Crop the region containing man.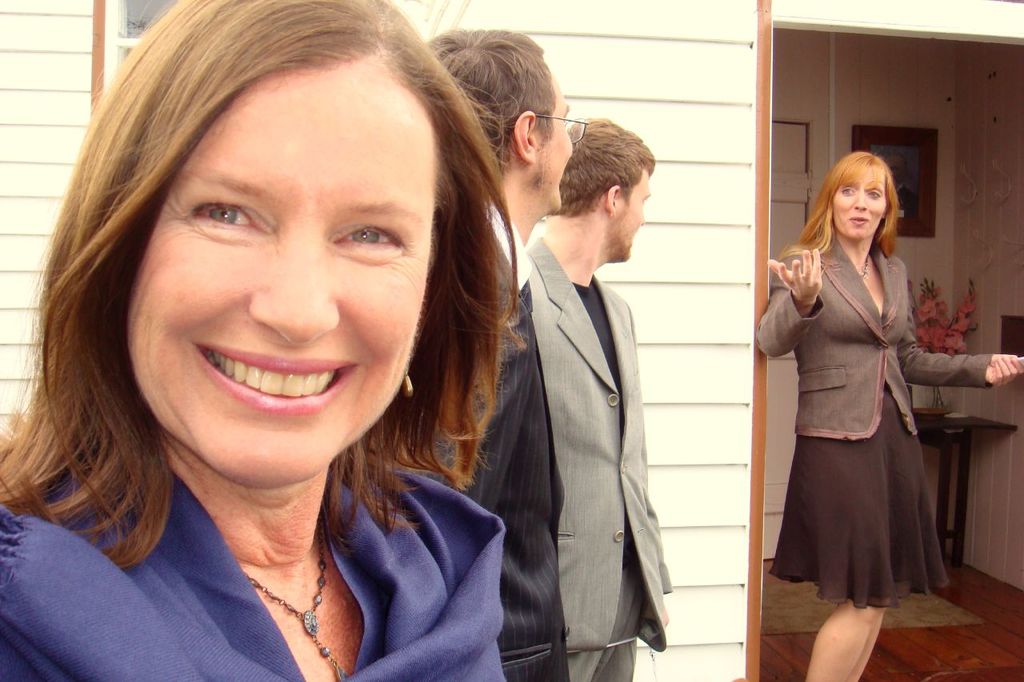
Crop region: box(430, 30, 593, 681).
